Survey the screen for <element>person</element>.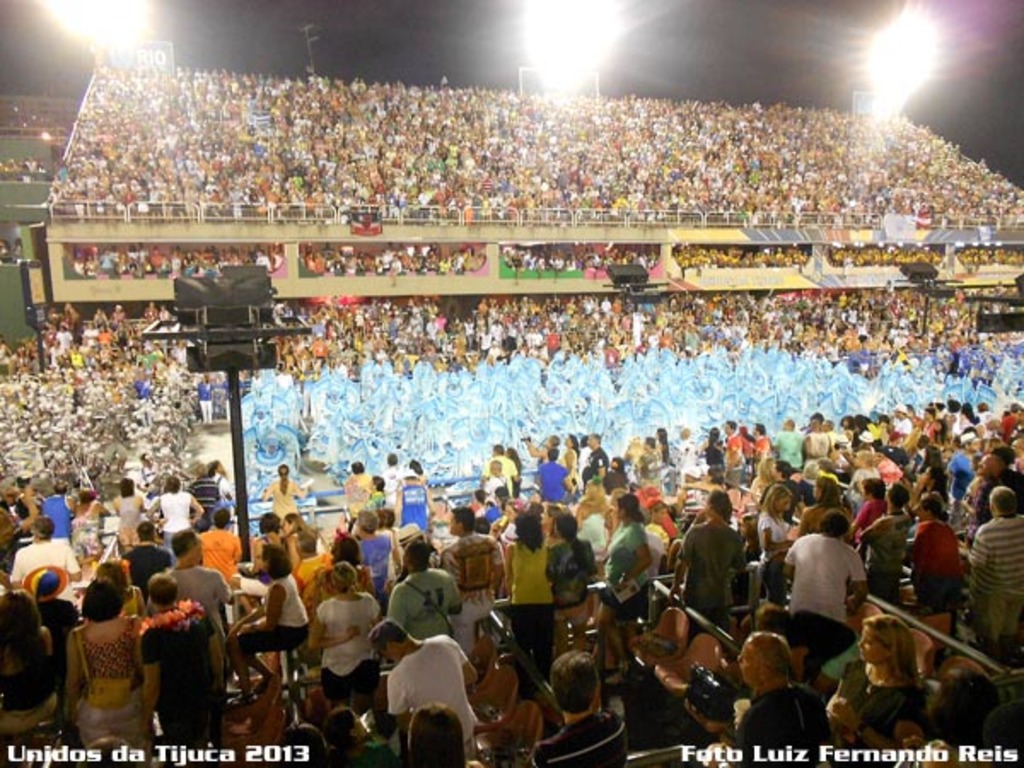
Survey found: {"left": 311, "top": 560, "right": 396, "bottom": 701}.
